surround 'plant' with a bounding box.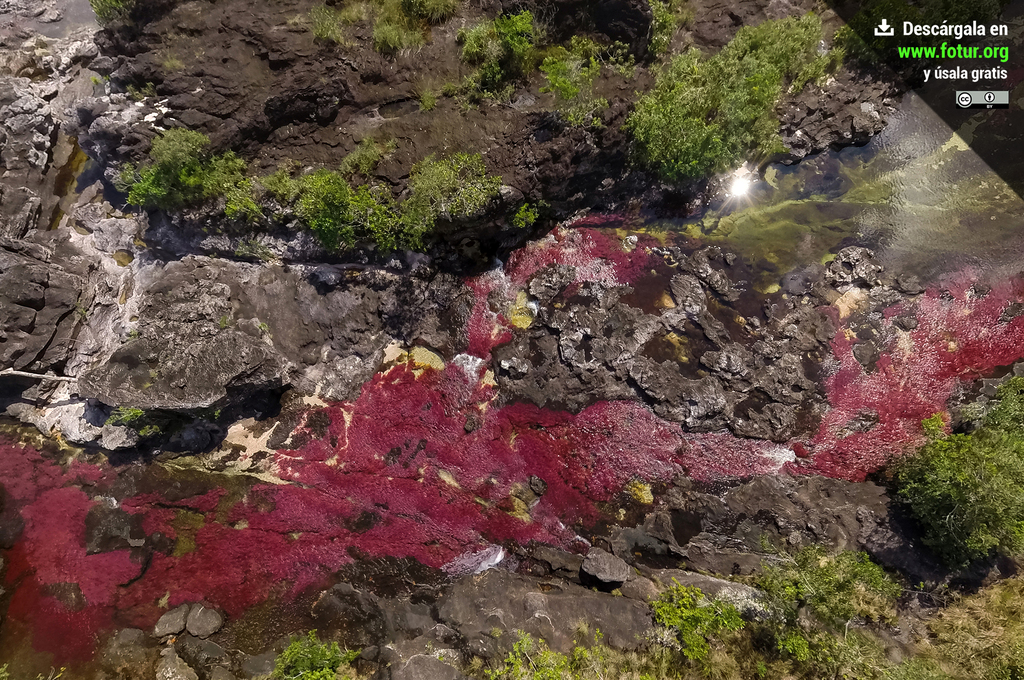
(x1=483, y1=626, x2=634, y2=679).
